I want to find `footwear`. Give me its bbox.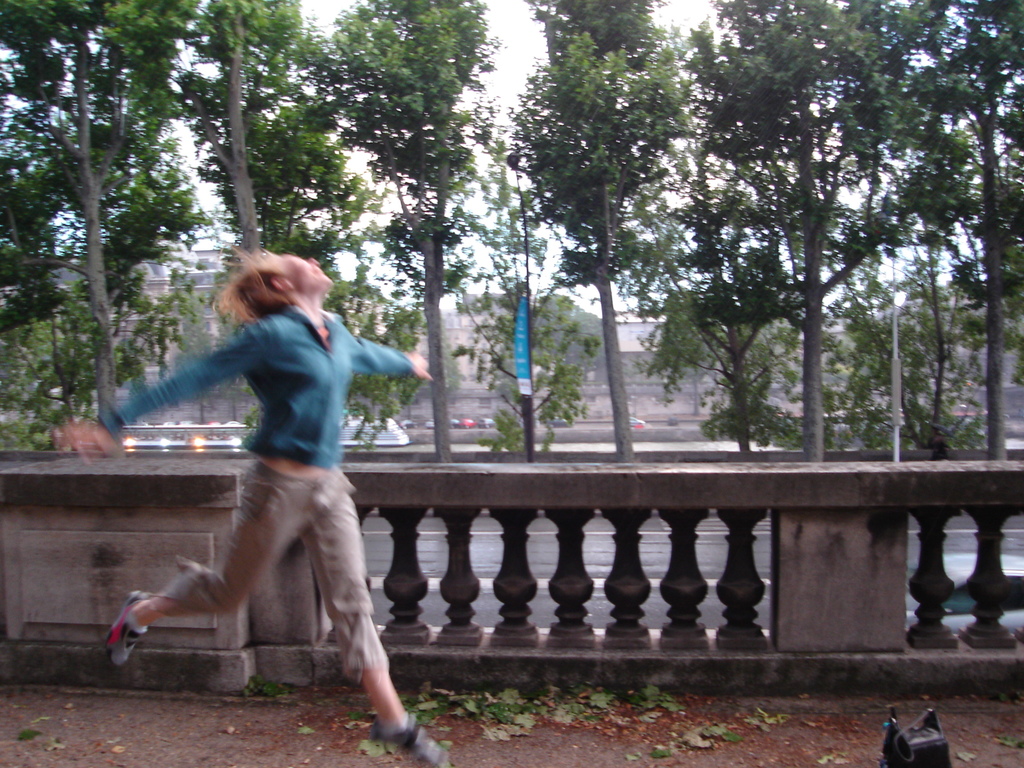
BBox(109, 589, 144, 666).
